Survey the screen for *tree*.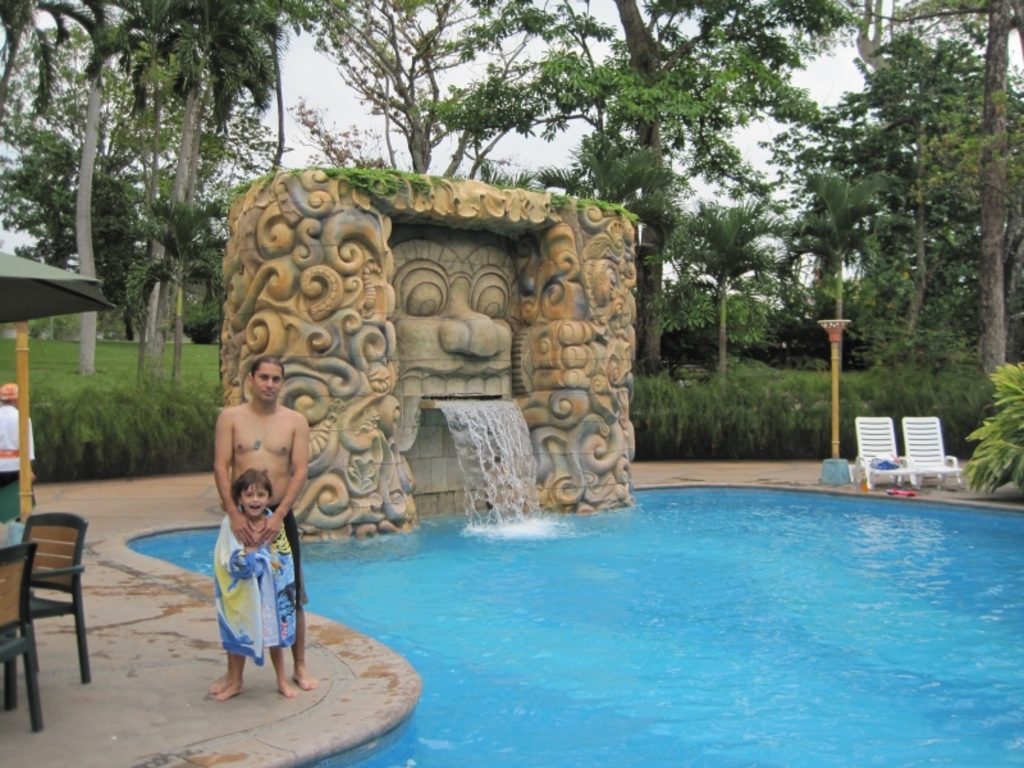
Survey found: rect(774, 159, 927, 365).
